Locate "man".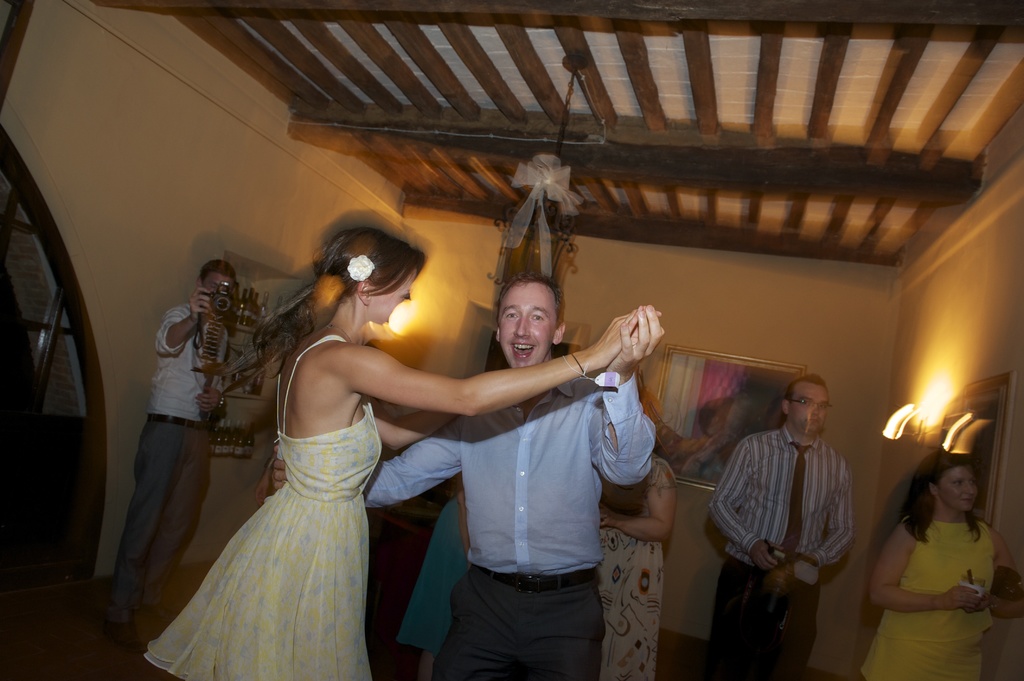
Bounding box: select_region(269, 273, 652, 680).
